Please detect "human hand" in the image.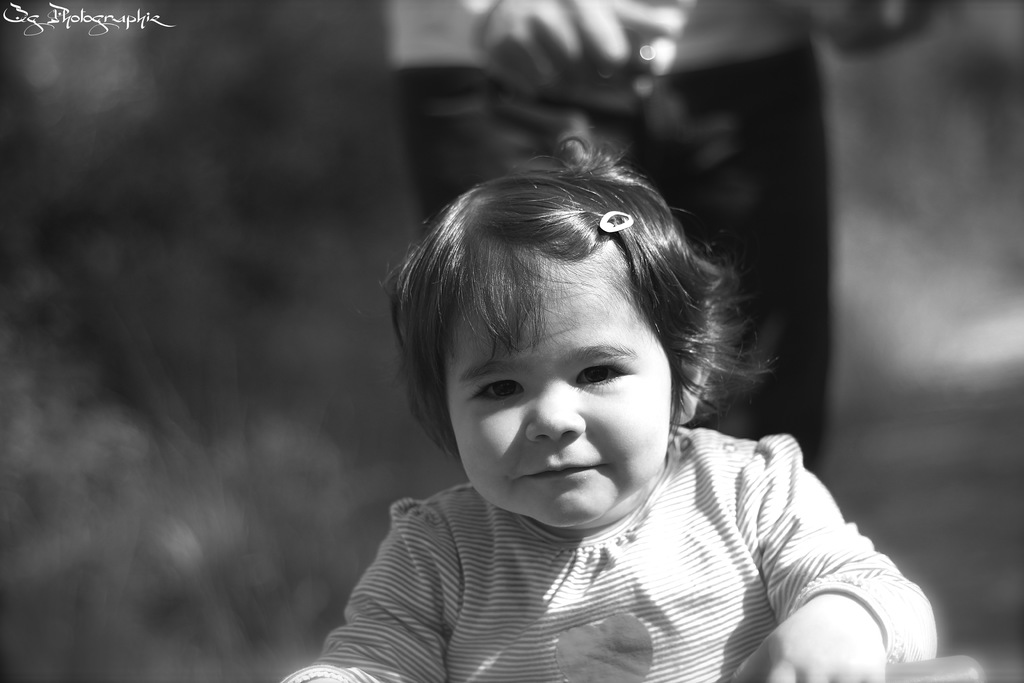
<region>729, 612, 886, 682</region>.
